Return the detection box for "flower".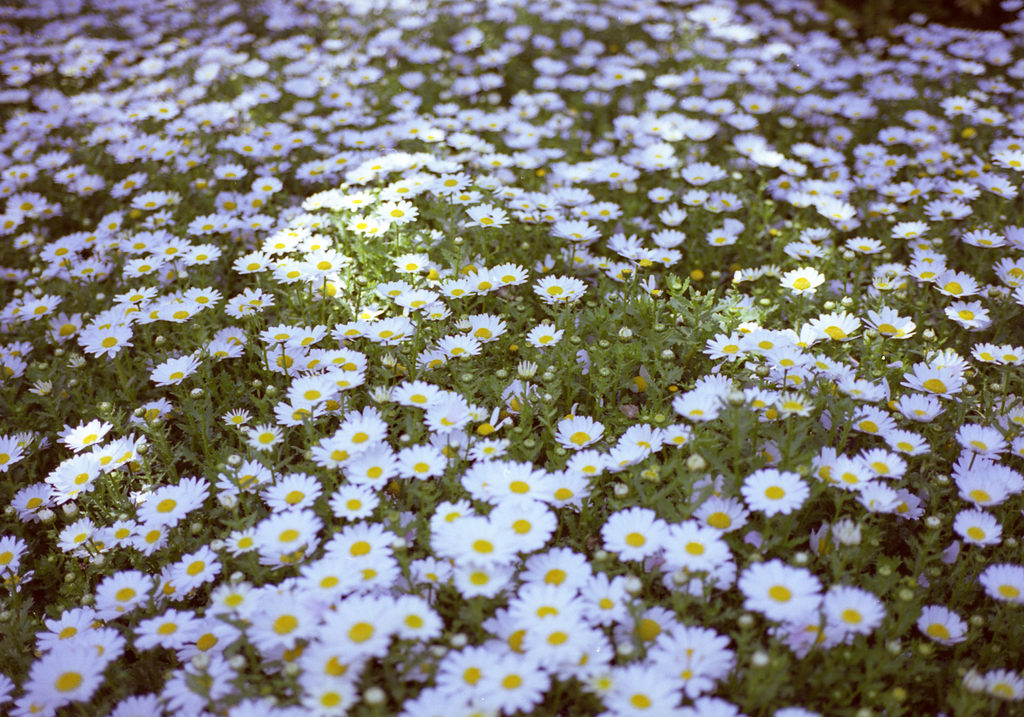
<box>896,393,940,432</box>.
